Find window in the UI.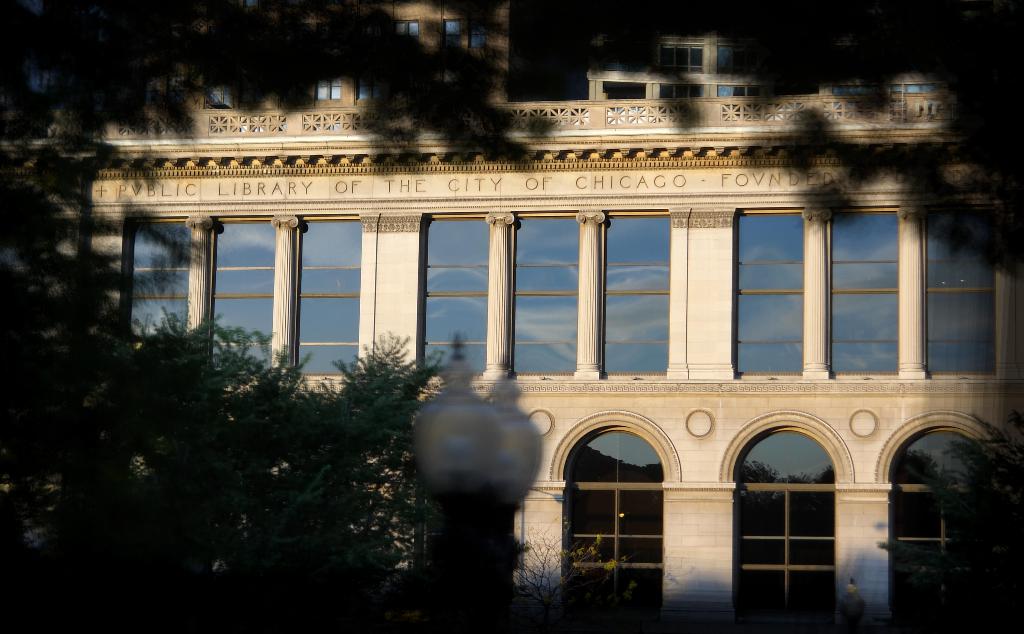
UI element at 509 213 584 374.
